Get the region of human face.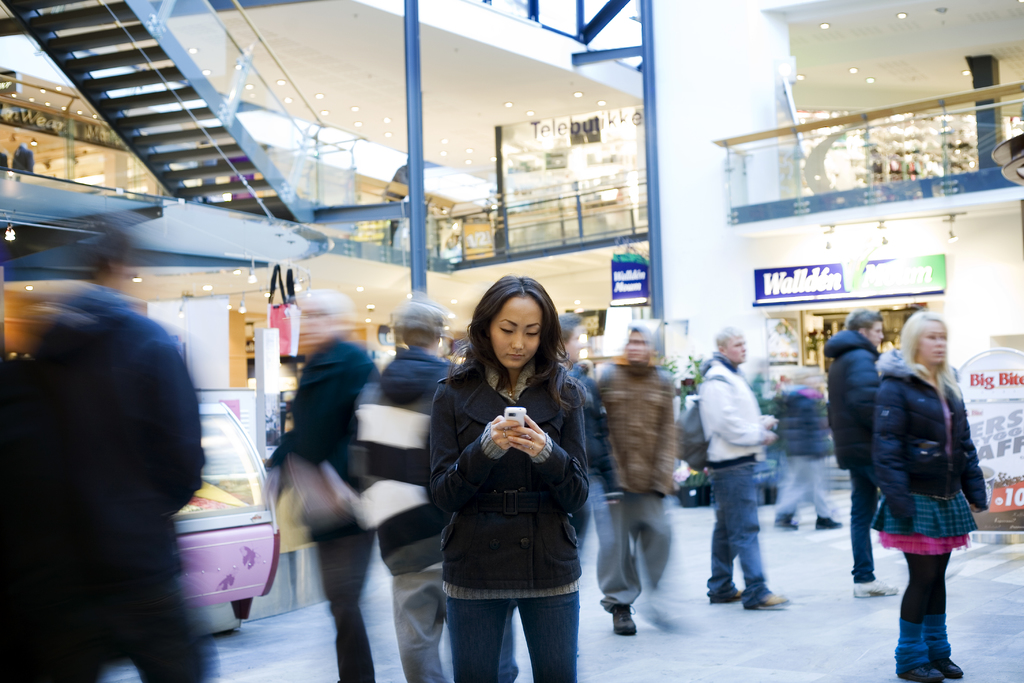
bbox=[862, 320, 883, 343].
